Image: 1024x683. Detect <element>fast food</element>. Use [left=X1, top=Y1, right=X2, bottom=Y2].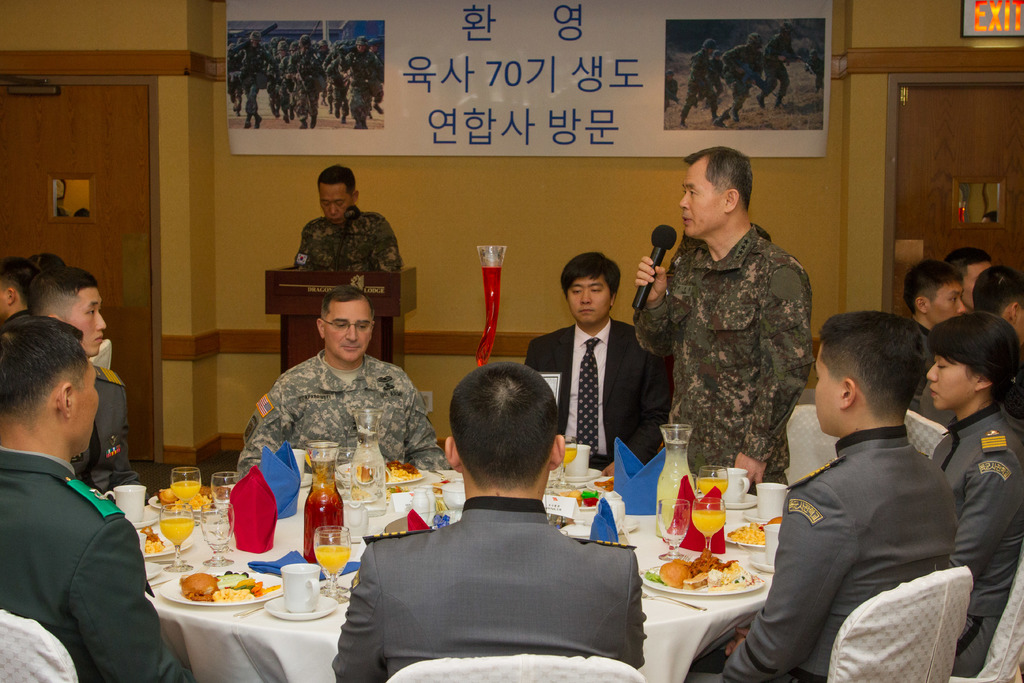
[left=564, top=477, right=617, bottom=504].
